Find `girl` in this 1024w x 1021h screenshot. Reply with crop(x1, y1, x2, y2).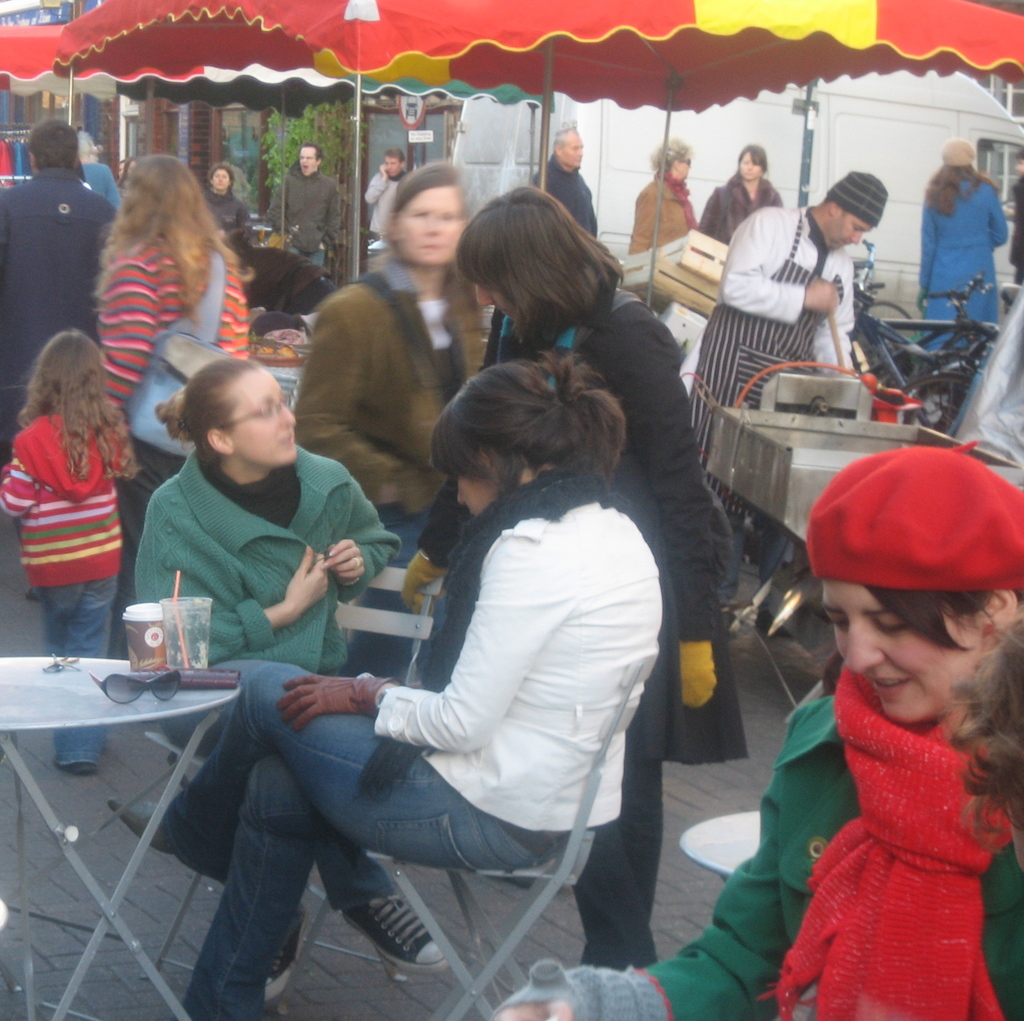
crop(0, 326, 141, 775).
